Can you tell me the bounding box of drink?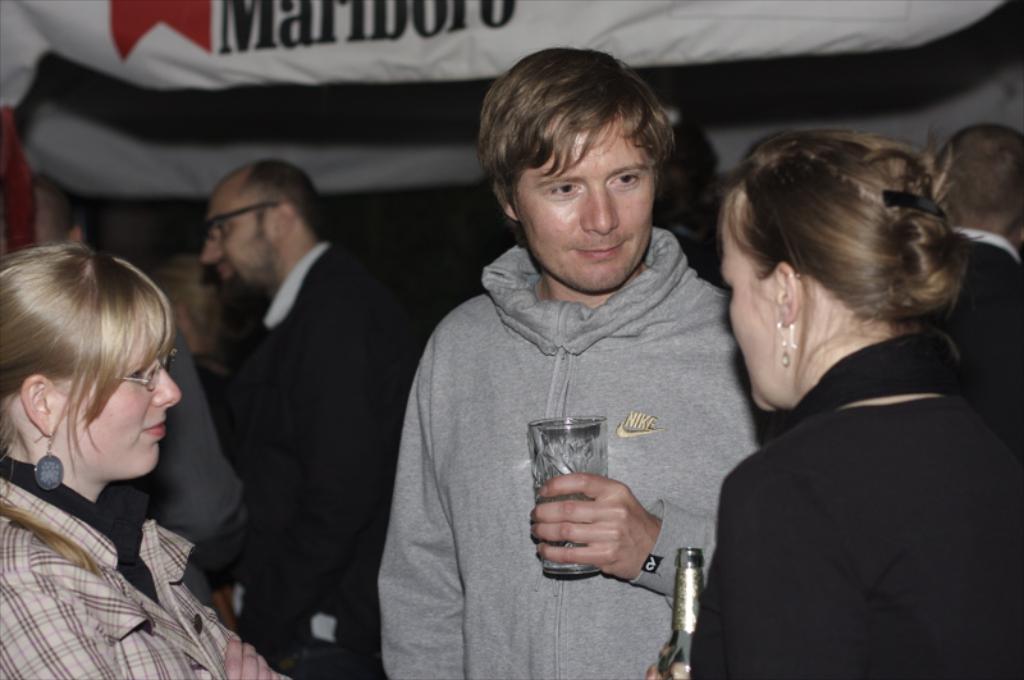
(x1=524, y1=414, x2=614, y2=571).
